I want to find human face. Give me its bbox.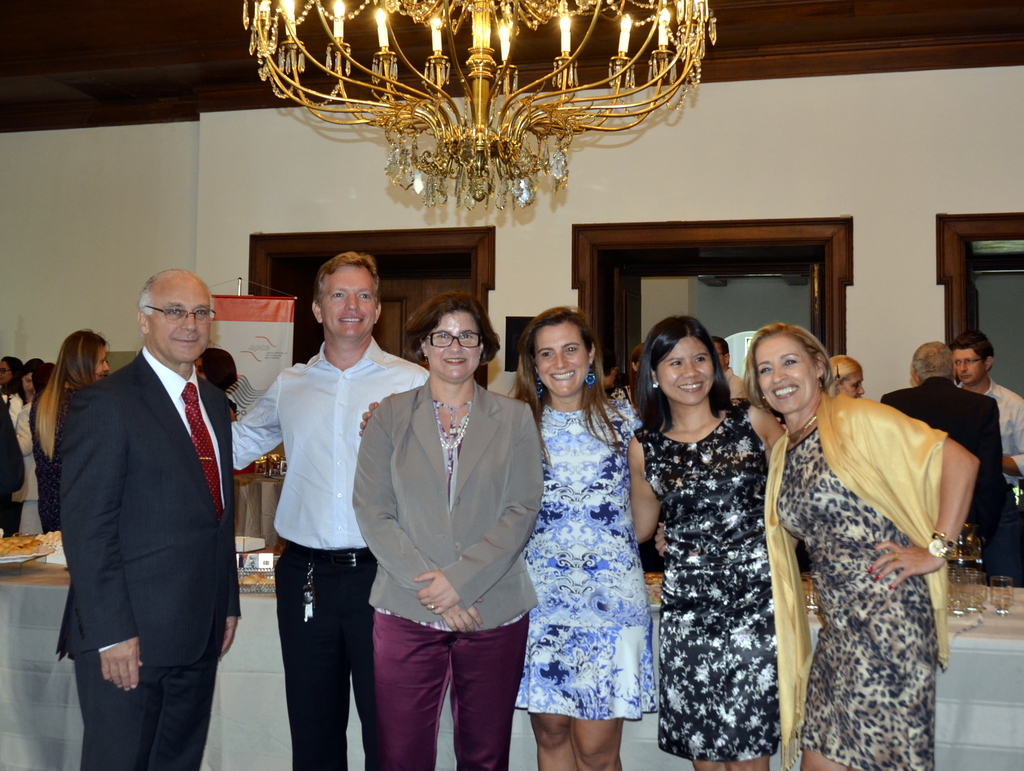
<region>950, 346, 985, 386</region>.
